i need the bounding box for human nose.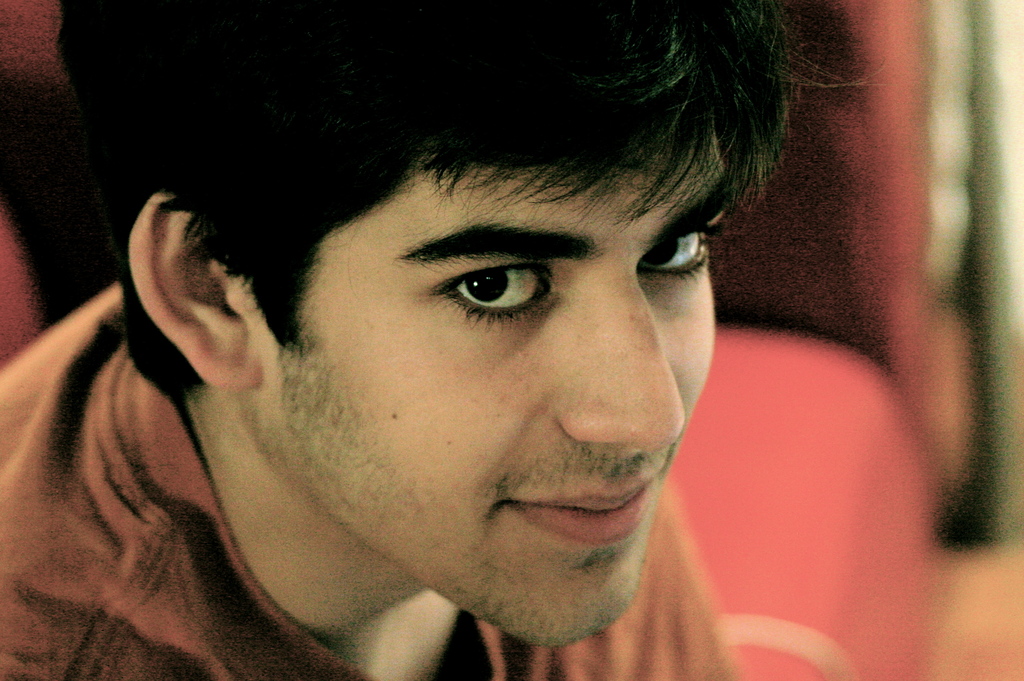
Here it is: (557,280,686,452).
